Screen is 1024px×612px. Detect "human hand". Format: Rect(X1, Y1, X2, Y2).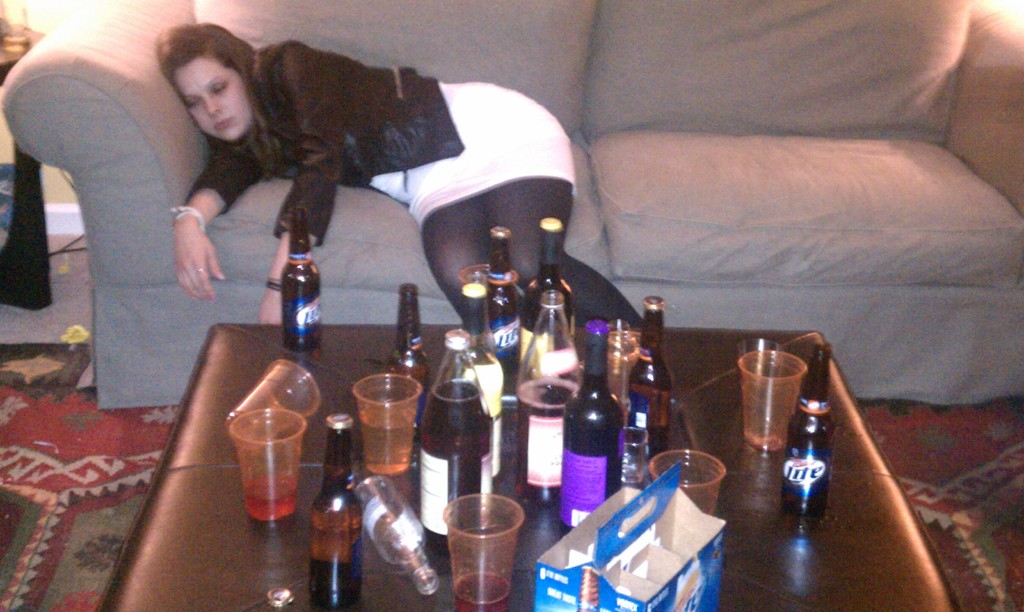
Rect(255, 289, 287, 326).
